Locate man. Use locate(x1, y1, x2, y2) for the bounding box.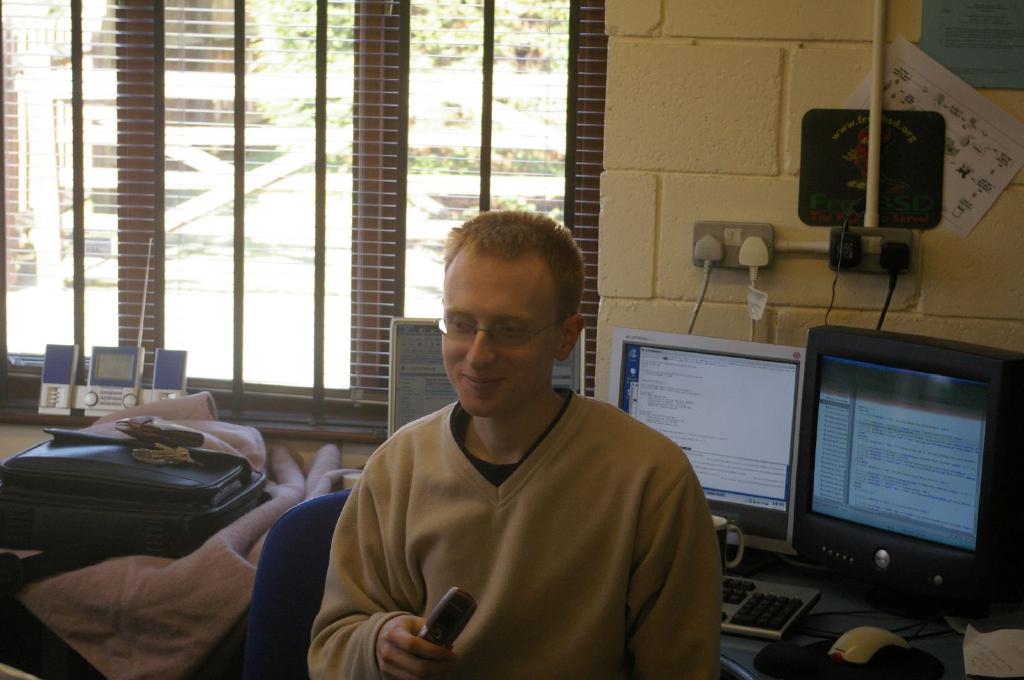
locate(293, 212, 724, 667).
